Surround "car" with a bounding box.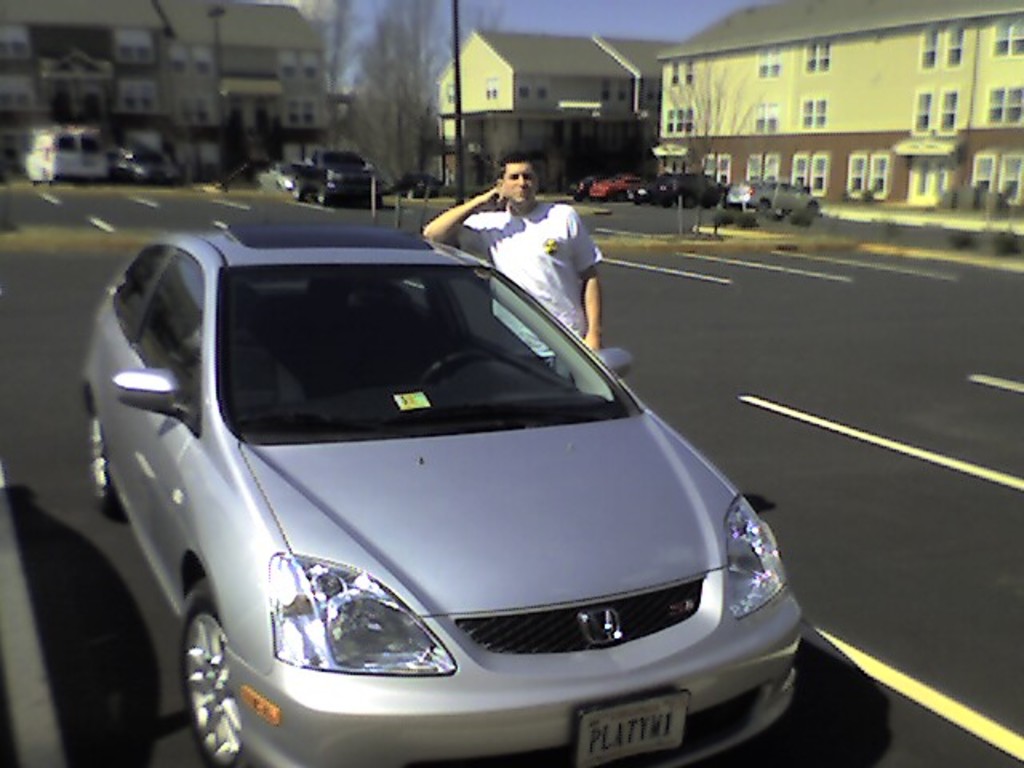
(626,165,725,200).
